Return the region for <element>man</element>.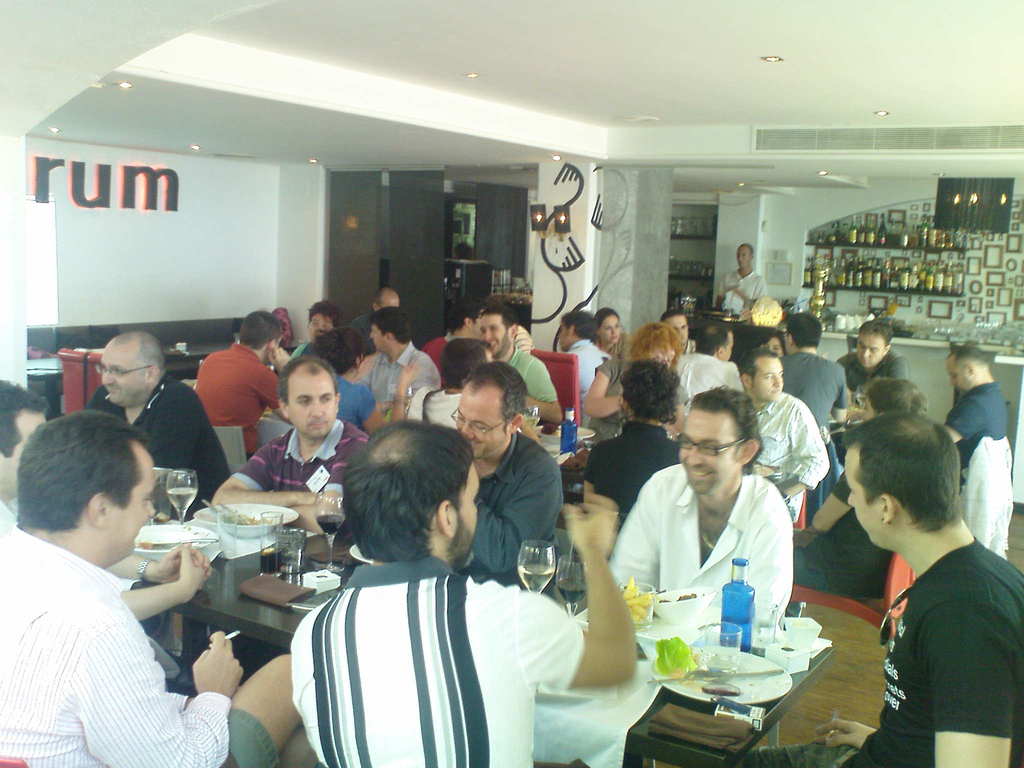
bbox=[776, 314, 850, 441].
